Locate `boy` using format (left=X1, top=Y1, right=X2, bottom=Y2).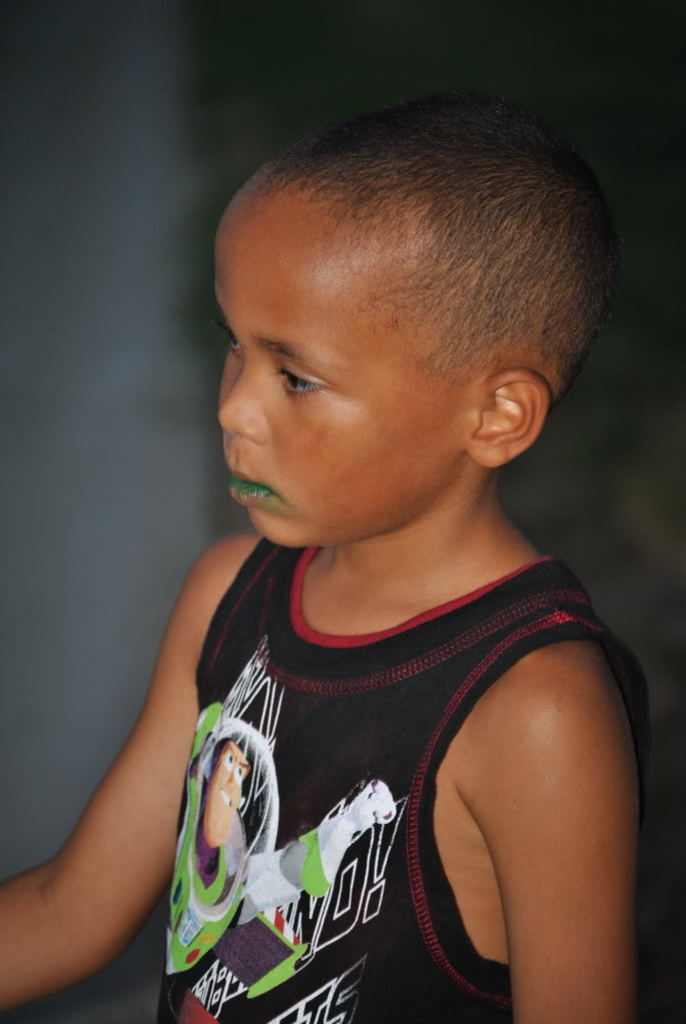
(left=108, top=125, right=622, bottom=968).
